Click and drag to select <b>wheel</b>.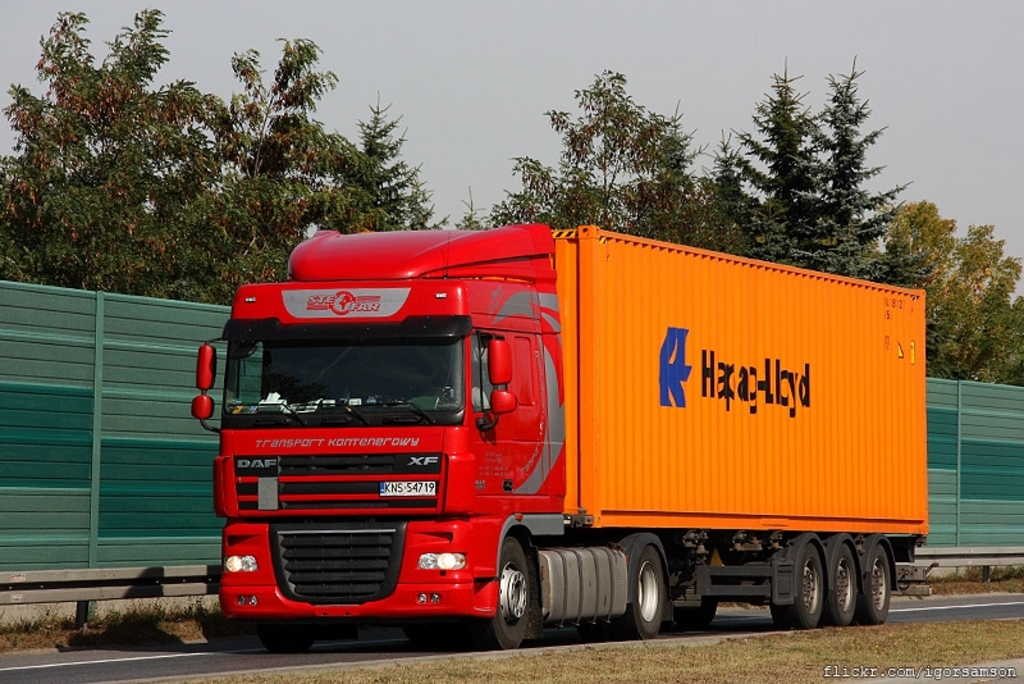
Selection: 827,542,859,626.
